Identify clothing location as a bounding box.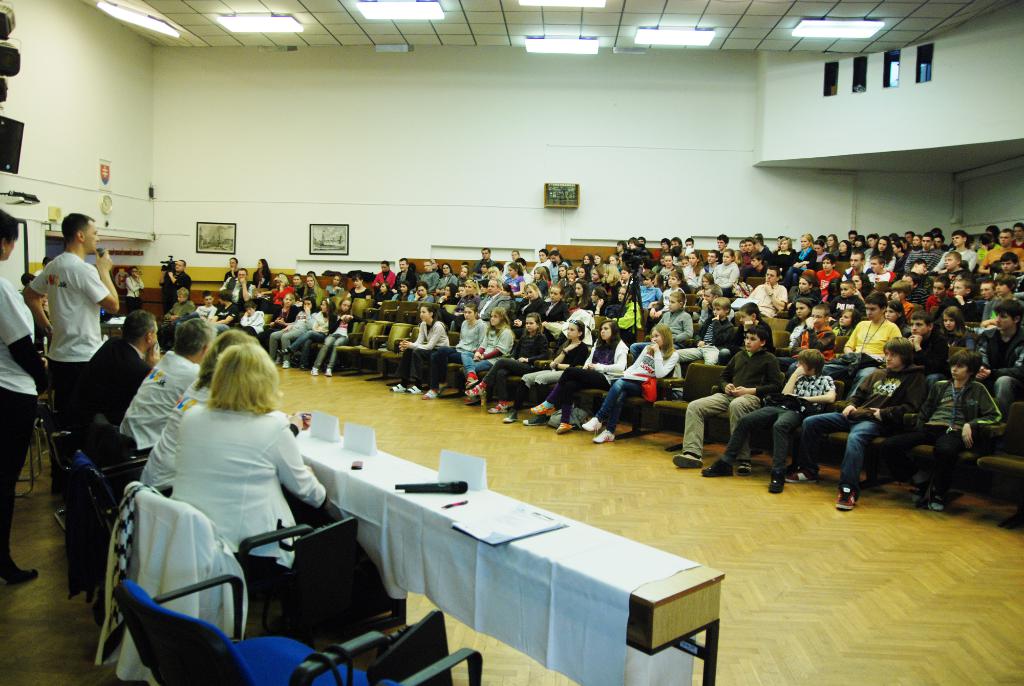
region(21, 227, 115, 437).
